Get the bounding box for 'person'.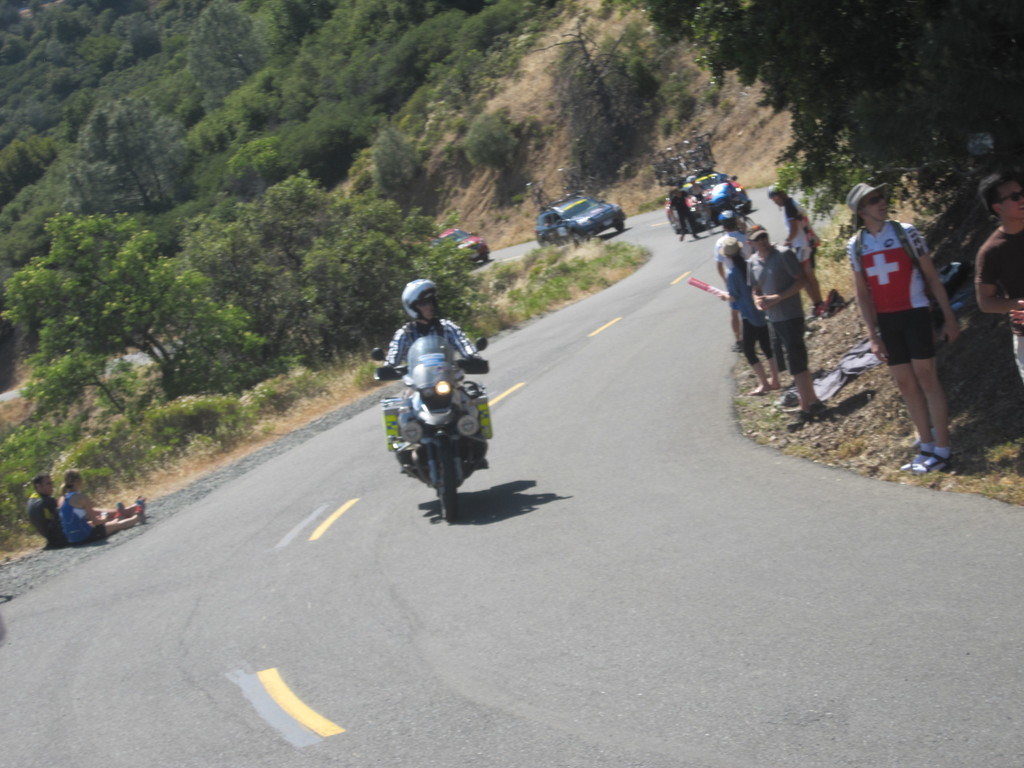
850:179:963:470.
